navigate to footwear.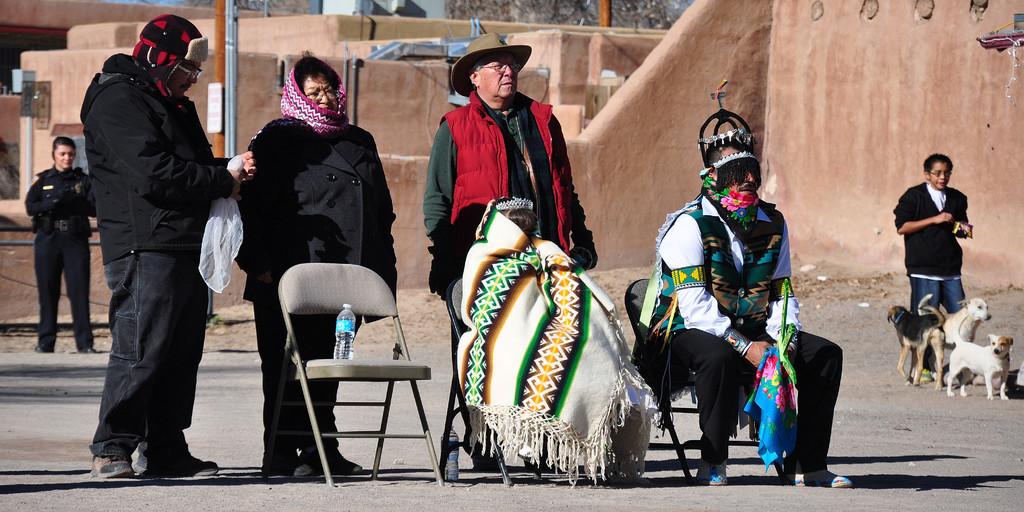
Navigation target: 696 458 728 485.
